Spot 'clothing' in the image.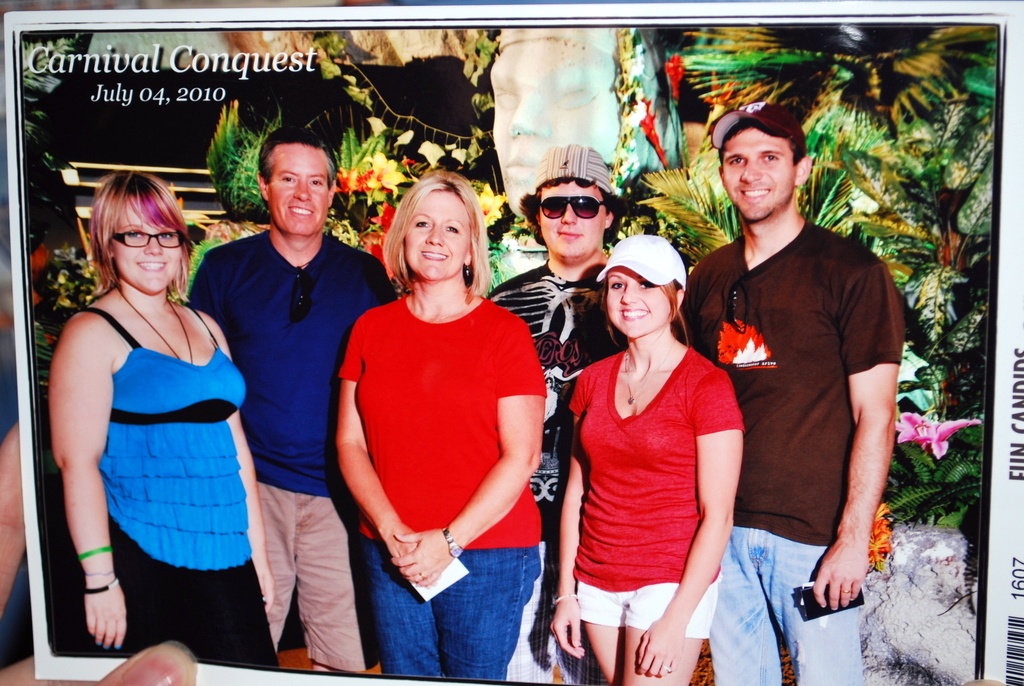
'clothing' found at (left=566, top=344, right=742, bottom=640).
